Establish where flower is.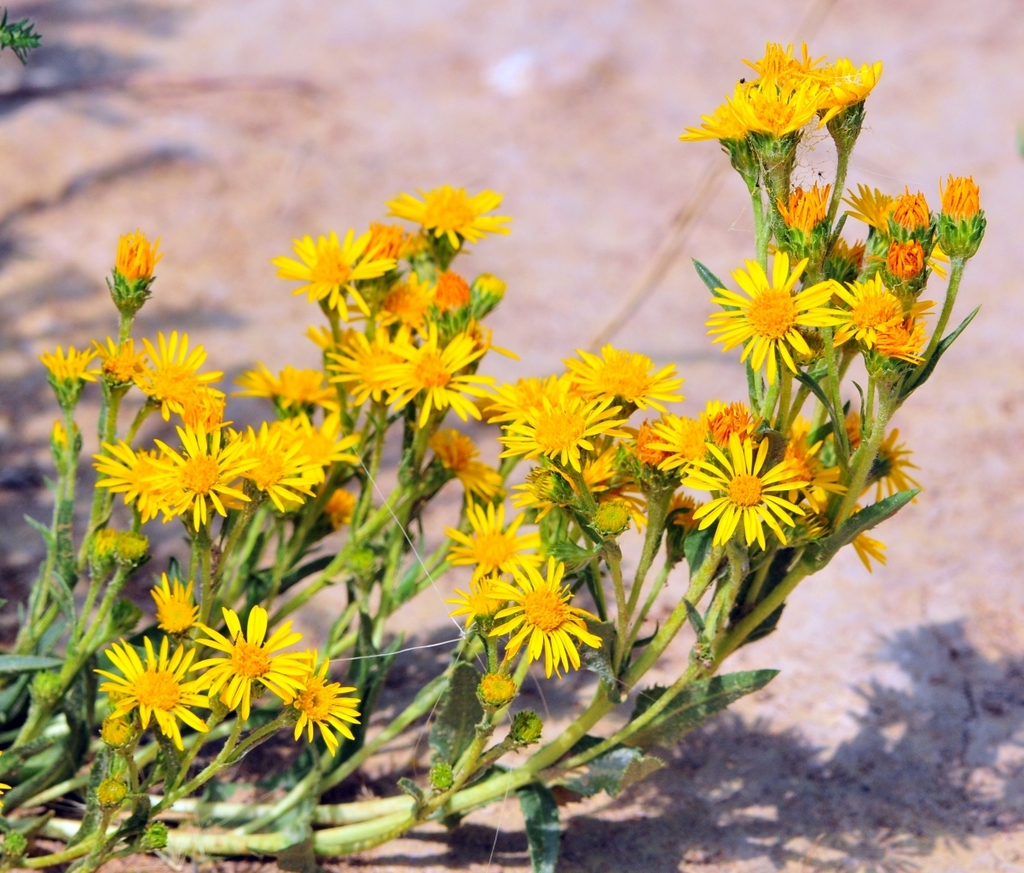
Established at {"x1": 275, "y1": 223, "x2": 393, "y2": 333}.
